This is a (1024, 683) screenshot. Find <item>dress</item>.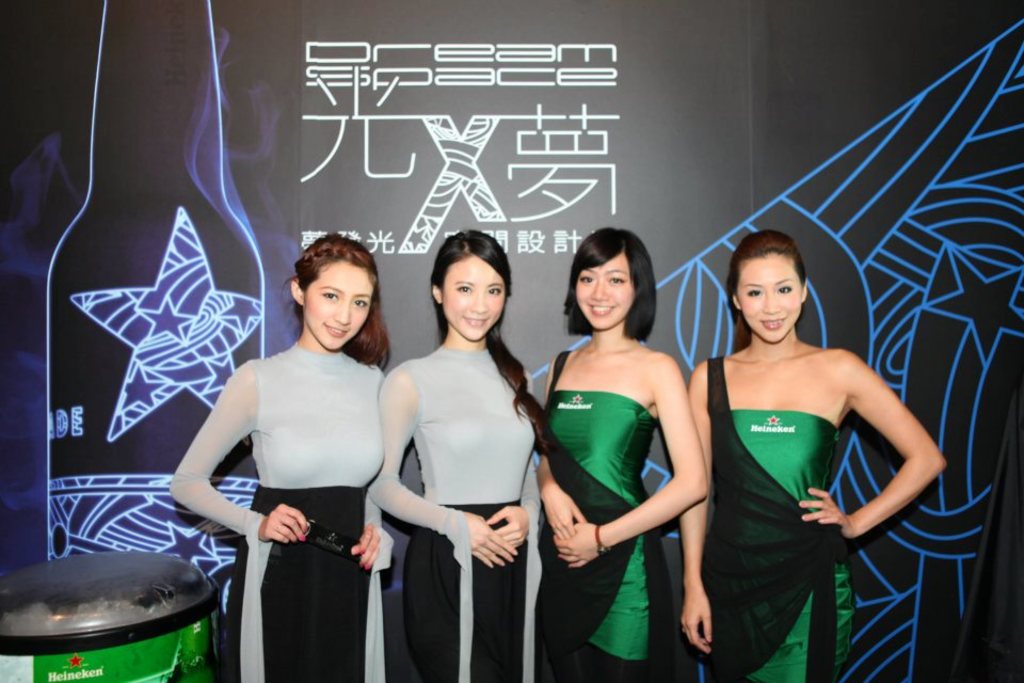
Bounding box: (left=546, top=337, right=703, bottom=654).
